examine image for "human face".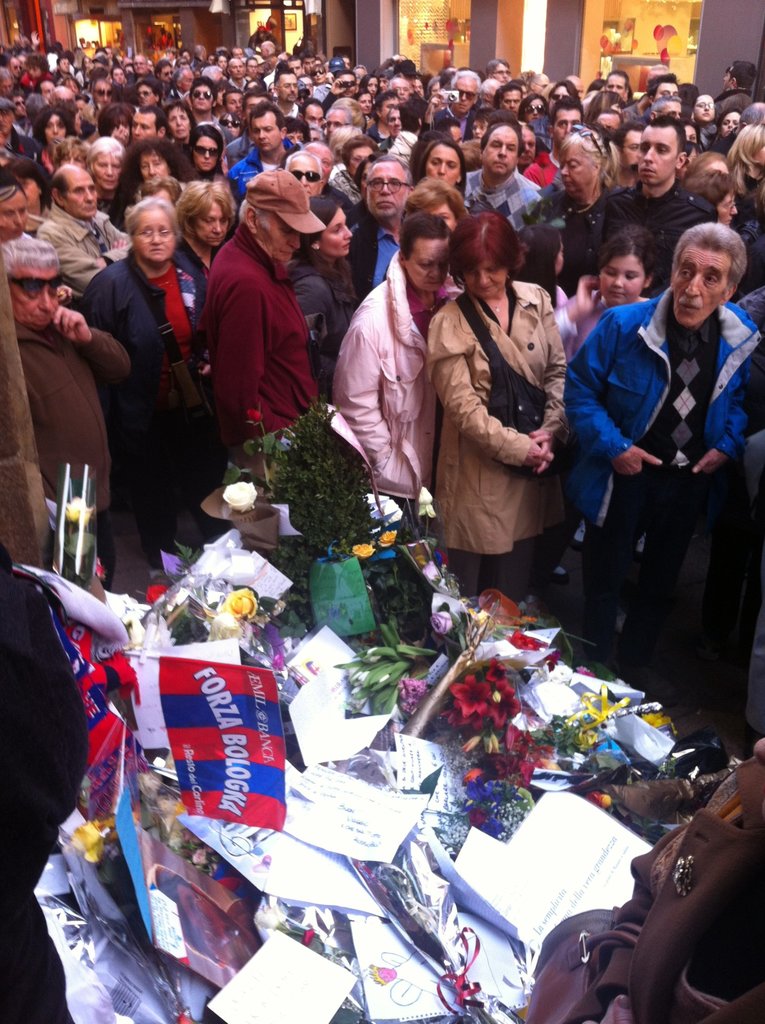
Examination result: 326/211/353/259.
